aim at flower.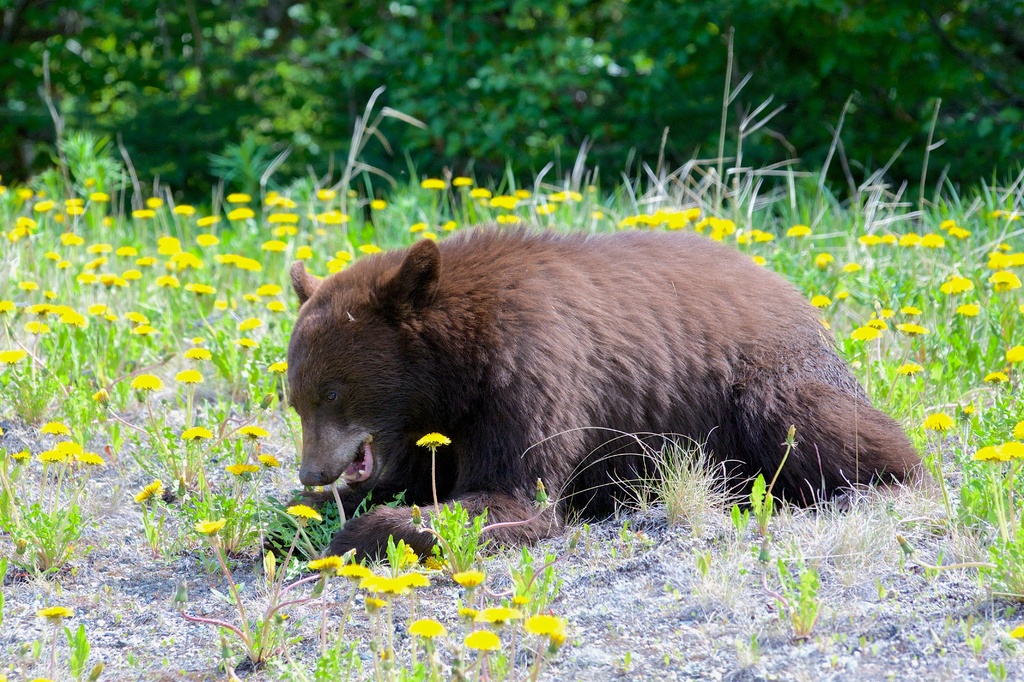
Aimed at x1=409, y1=221, x2=428, y2=233.
